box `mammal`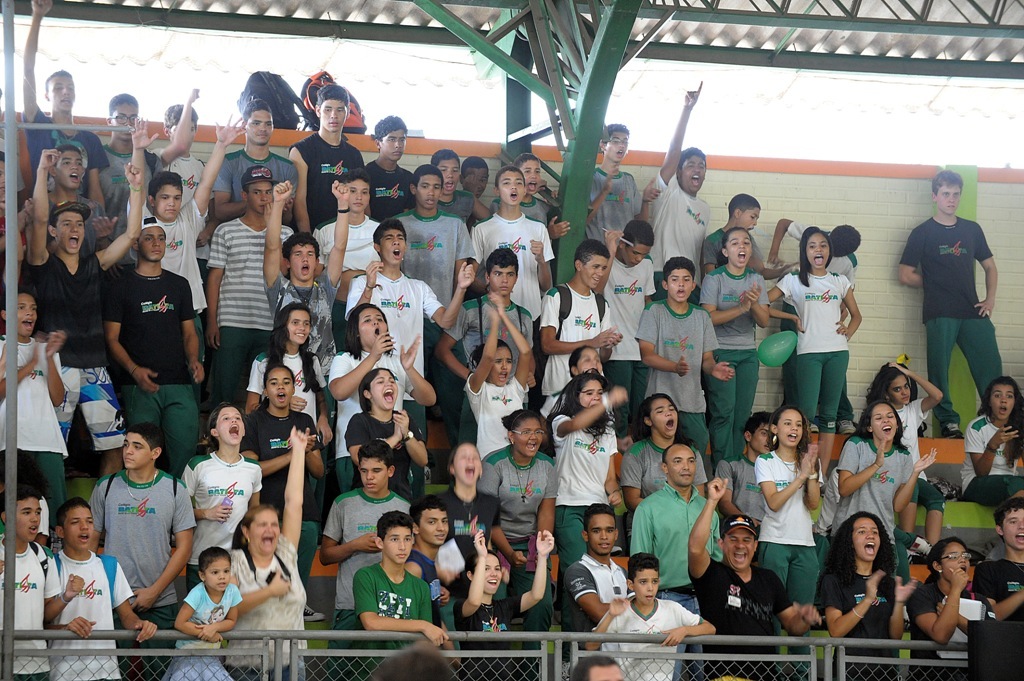
(left=819, top=504, right=921, bottom=679)
